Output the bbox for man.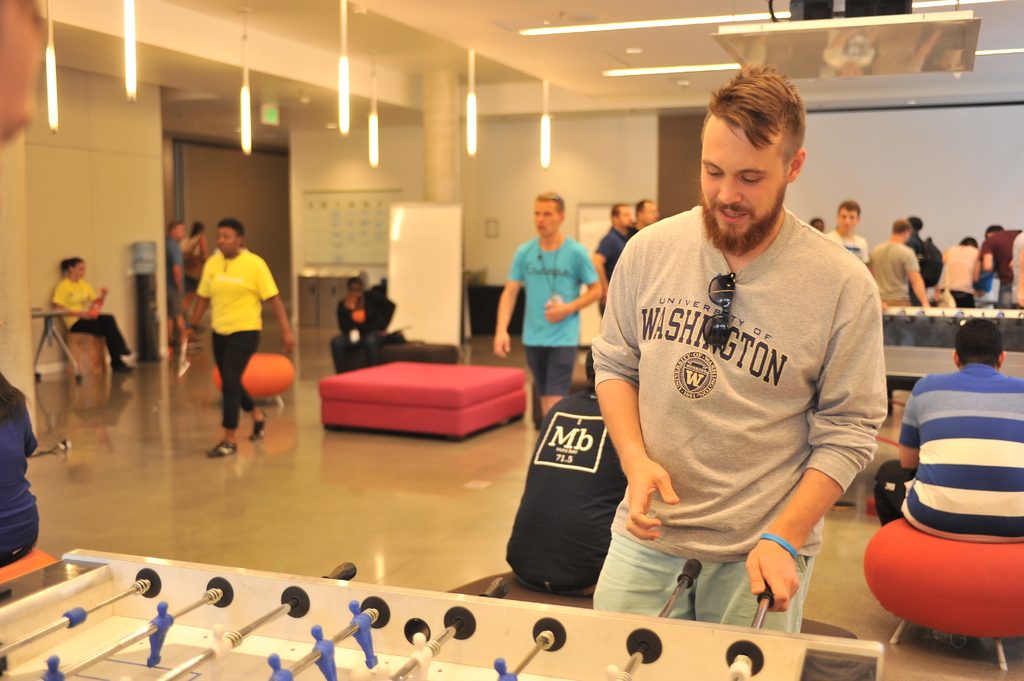
825:193:867:273.
